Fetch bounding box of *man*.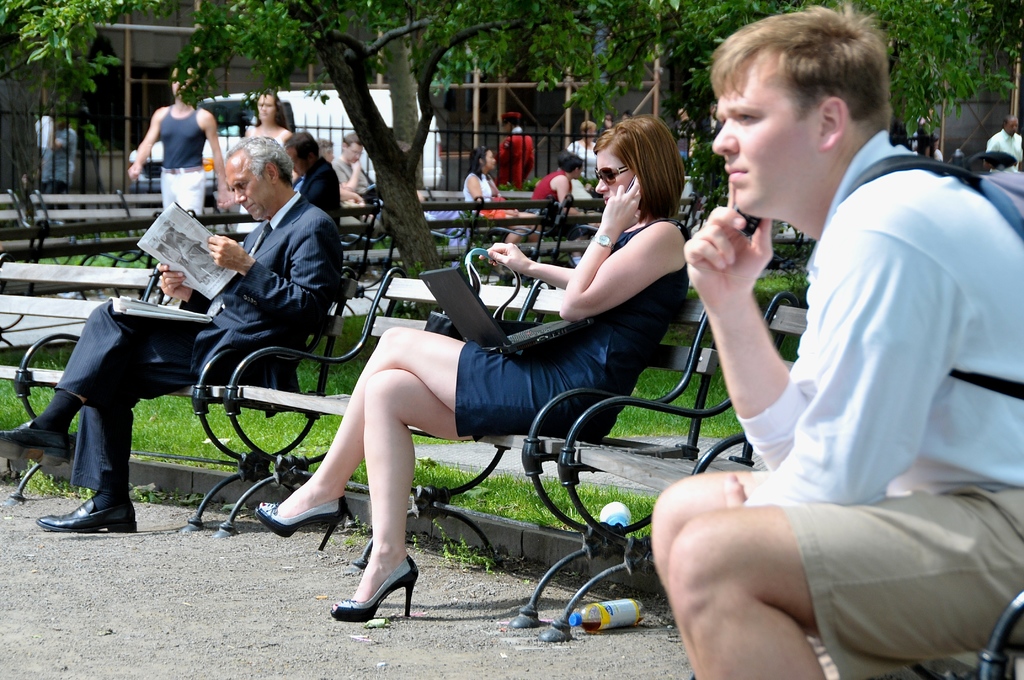
Bbox: BBox(989, 114, 1023, 172).
